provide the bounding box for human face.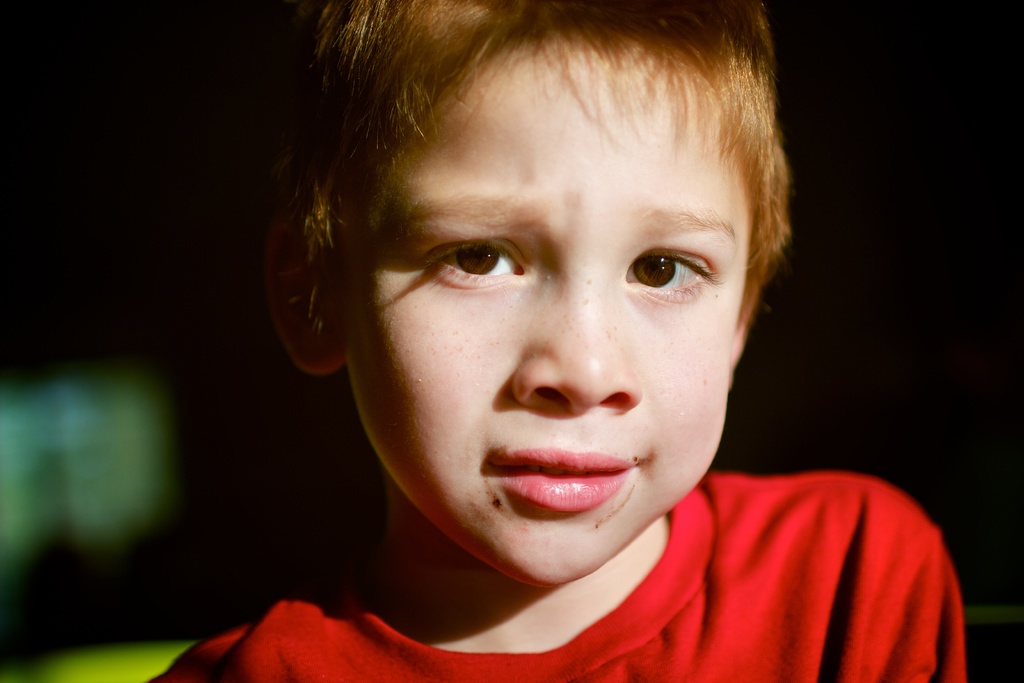
box(352, 42, 780, 580).
